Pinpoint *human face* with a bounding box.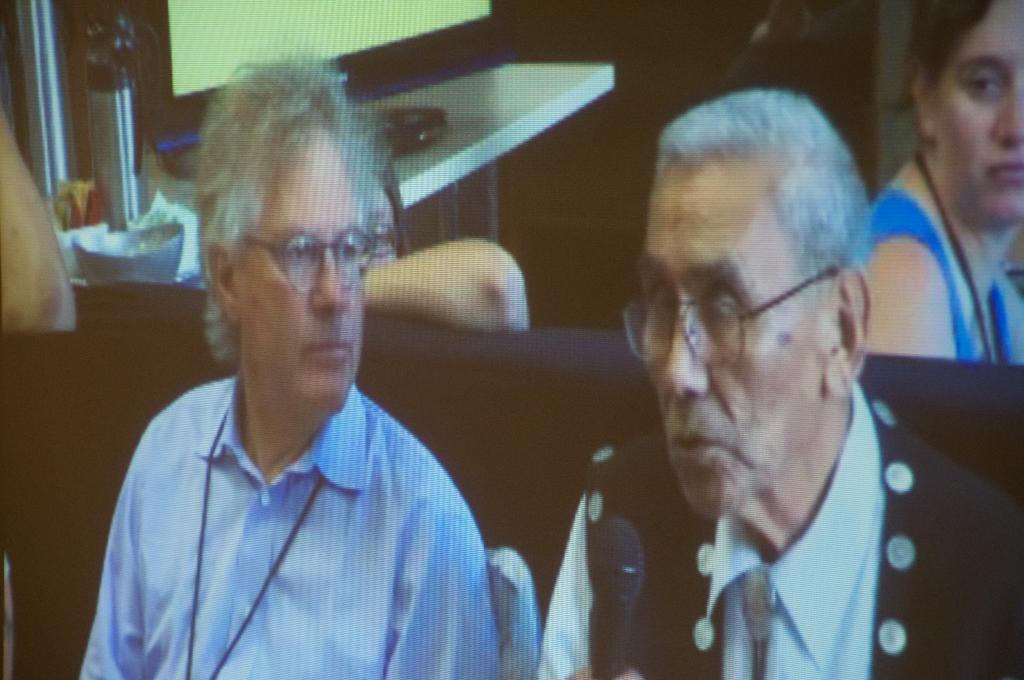
l=935, t=0, r=1023, b=225.
